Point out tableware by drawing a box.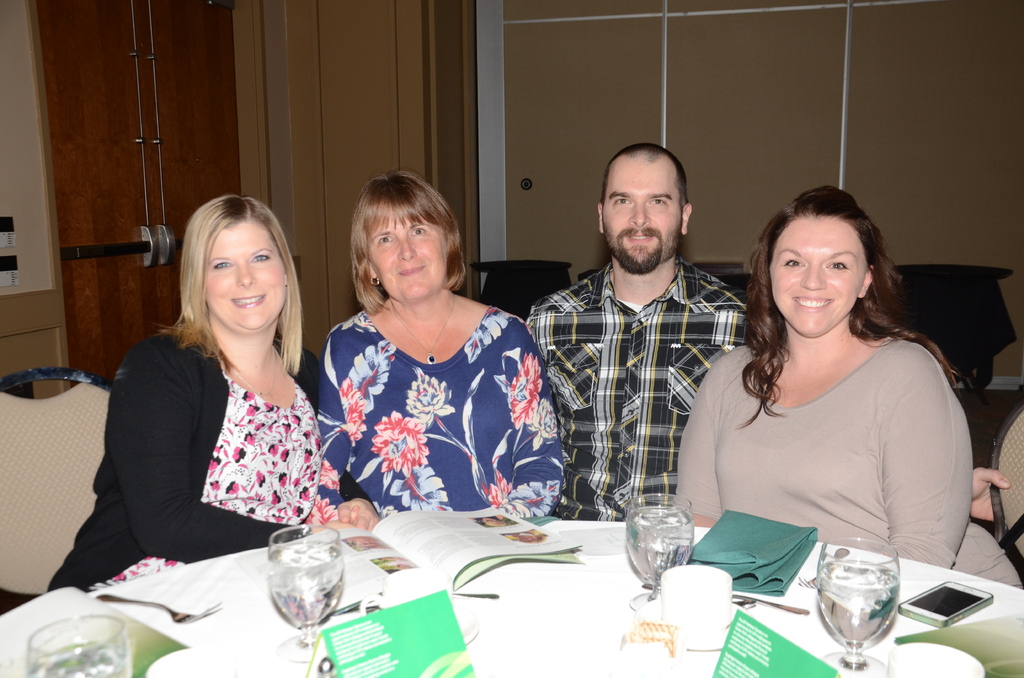
[left=356, top=565, right=455, bottom=615].
